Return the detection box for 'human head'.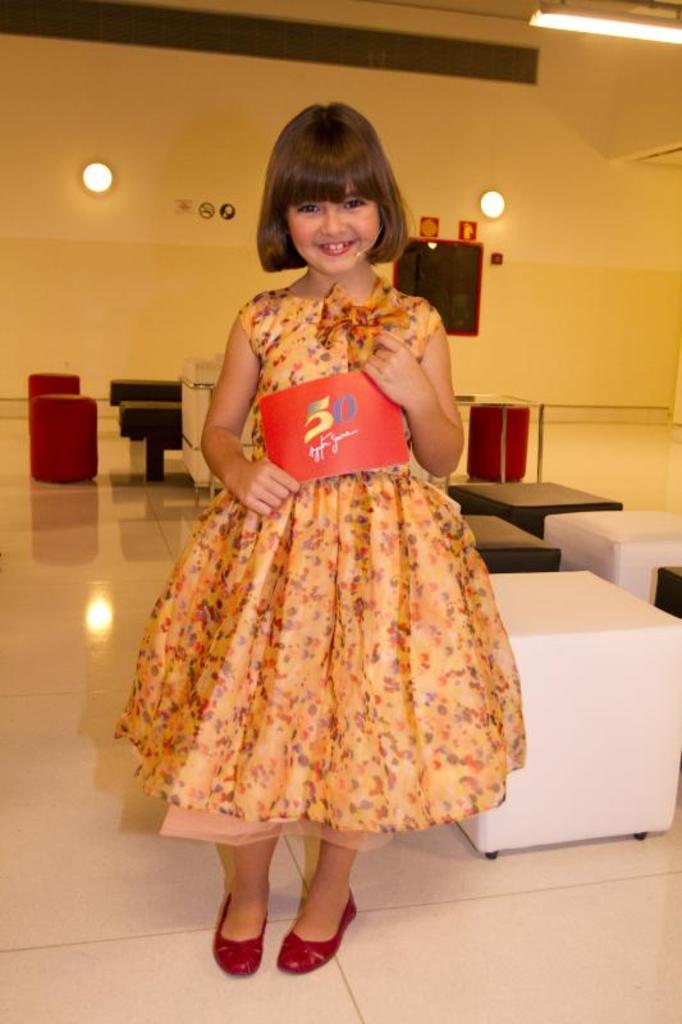
(x1=253, y1=100, x2=421, y2=282).
